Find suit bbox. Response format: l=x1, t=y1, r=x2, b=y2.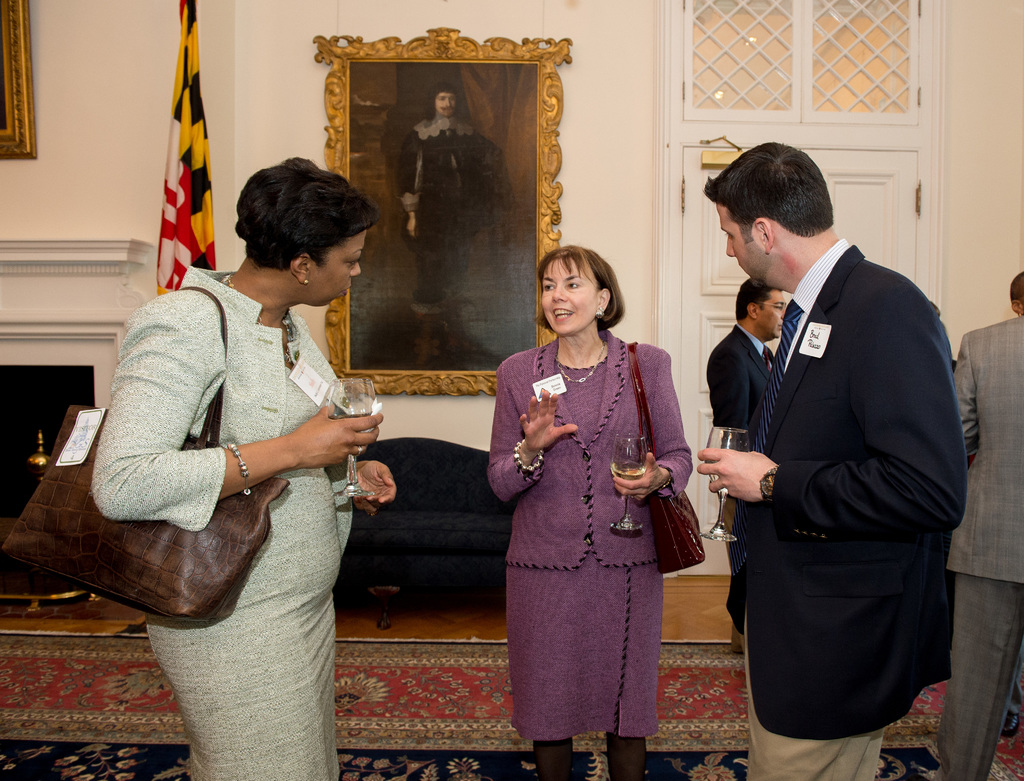
l=484, t=328, r=690, b=573.
